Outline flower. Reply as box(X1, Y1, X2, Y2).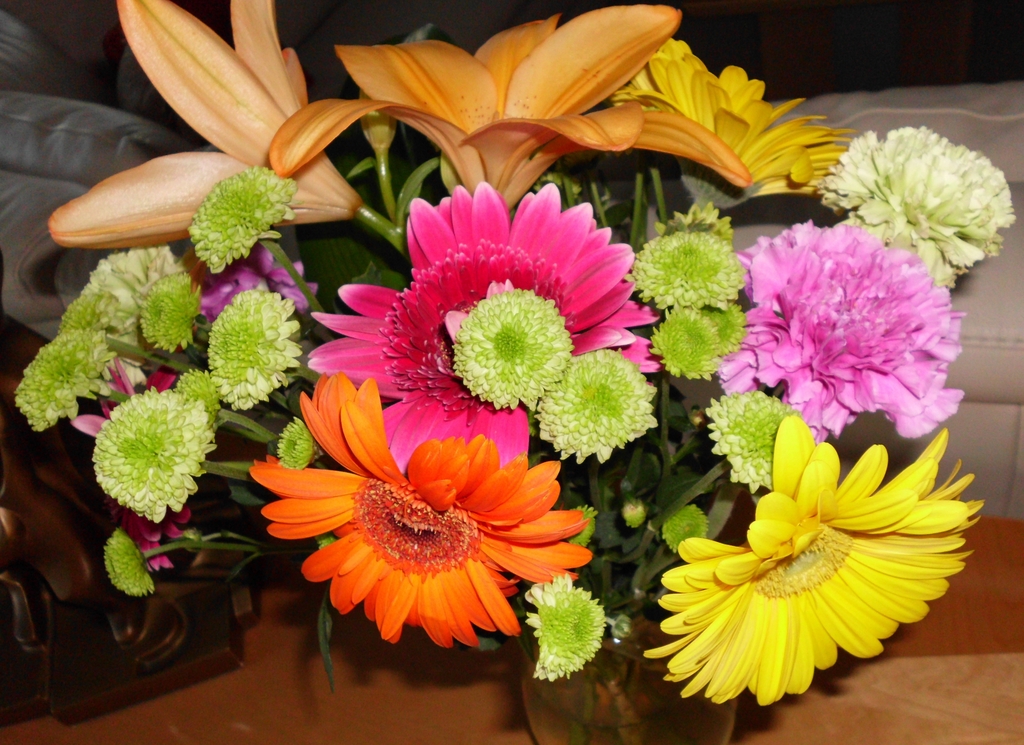
box(522, 573, 606, 687).
